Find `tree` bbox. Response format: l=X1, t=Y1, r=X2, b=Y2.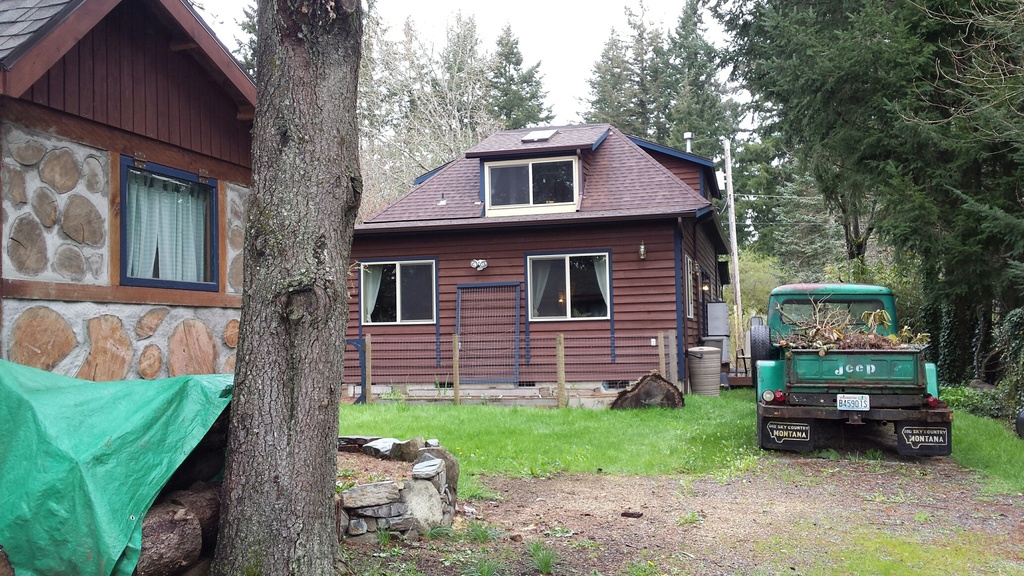
l=570, t=0, r=753, b=195.
